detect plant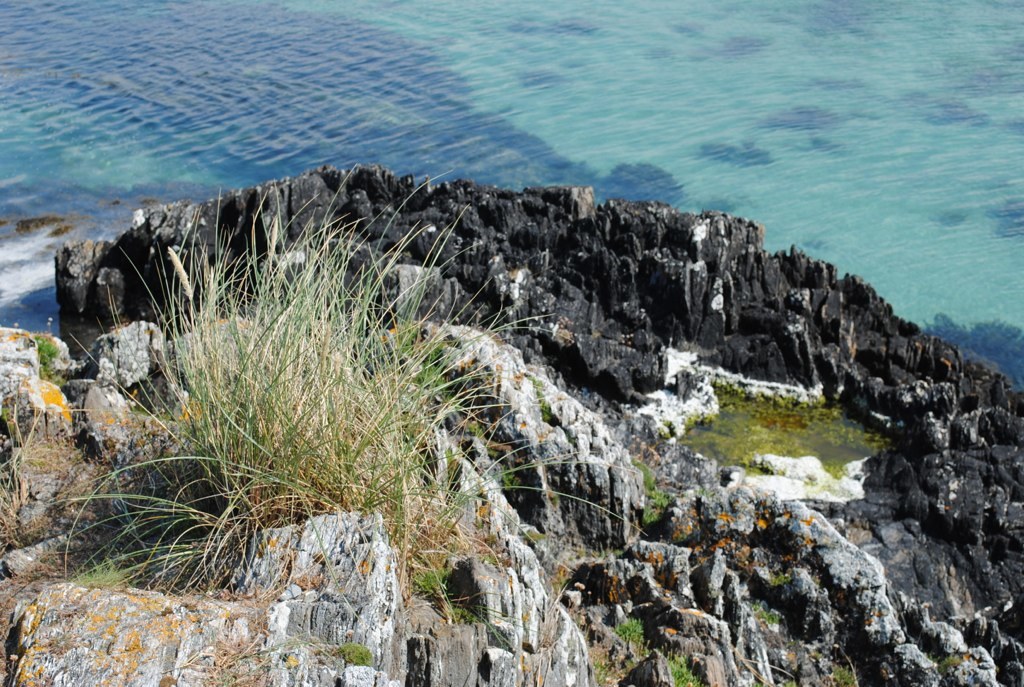
locate(328, 641, 372, 673)
